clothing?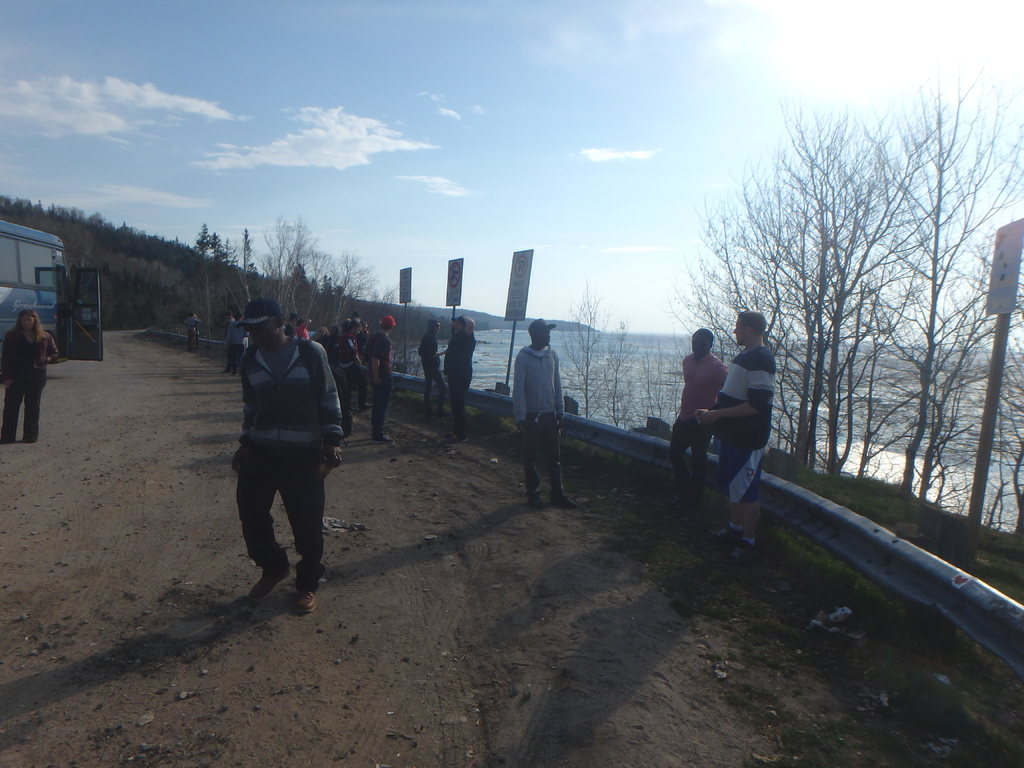
l=413, t=324, r=446, b=429
